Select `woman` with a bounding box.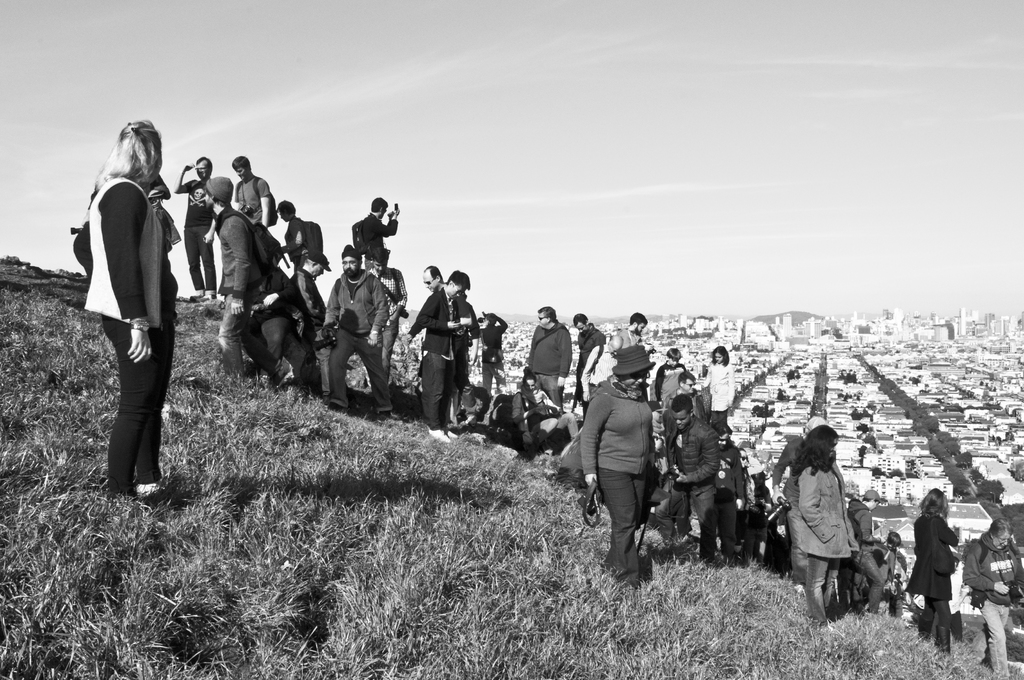
737:445:762:561.
